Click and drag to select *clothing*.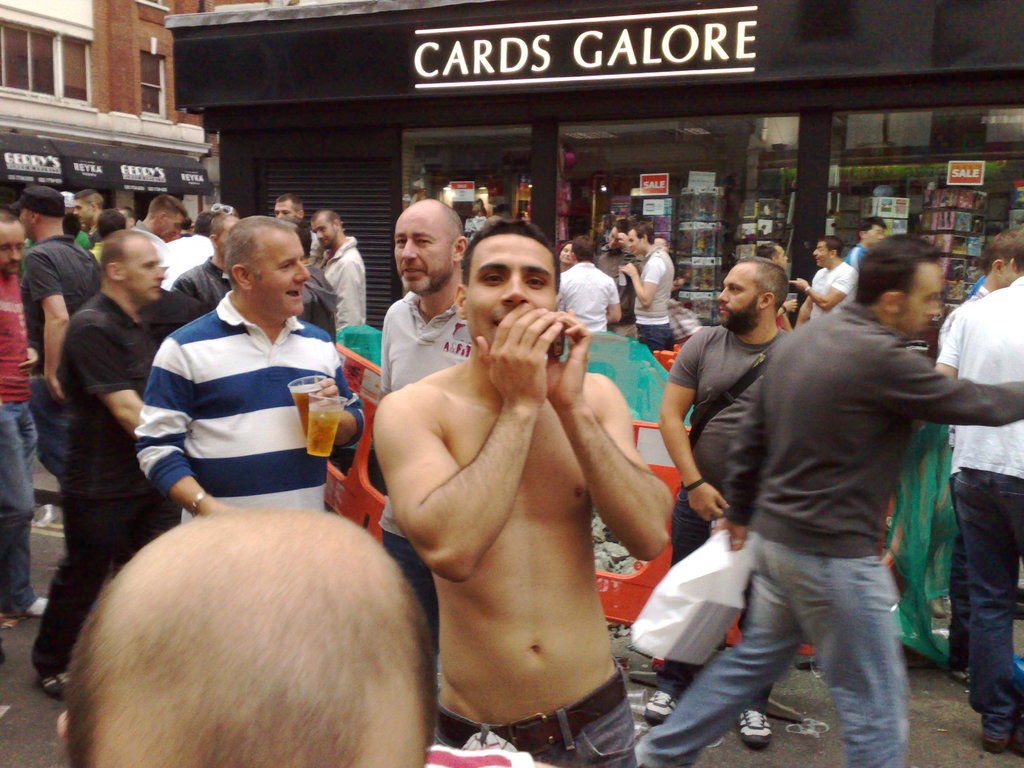
Selection: detection(15, 303, 219, 668).
